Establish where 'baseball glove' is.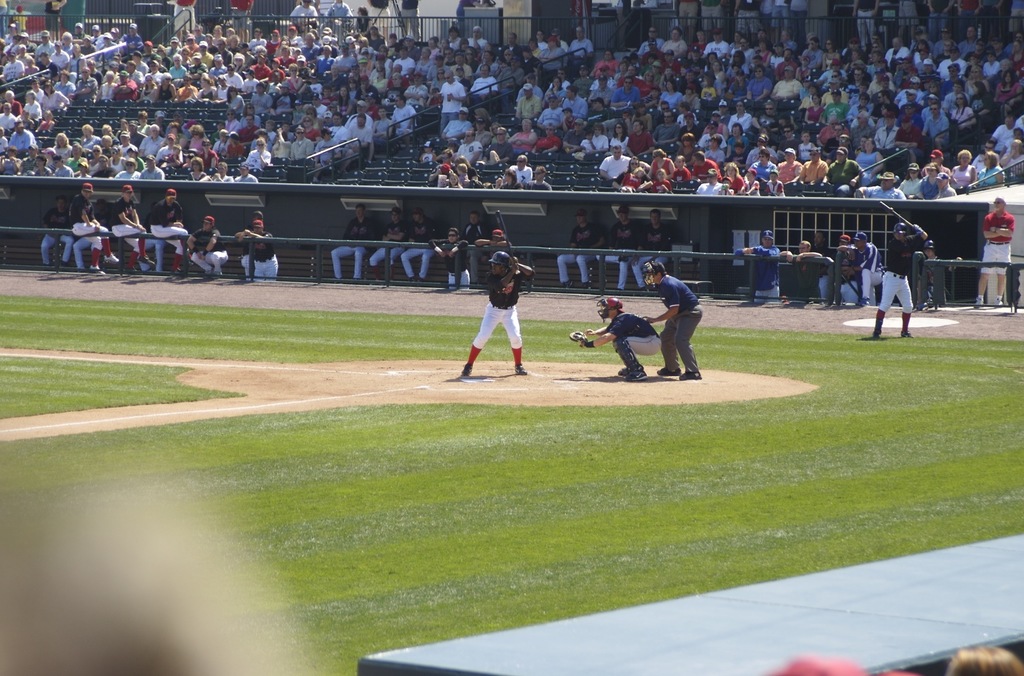
Established at [568,328,589,348].
